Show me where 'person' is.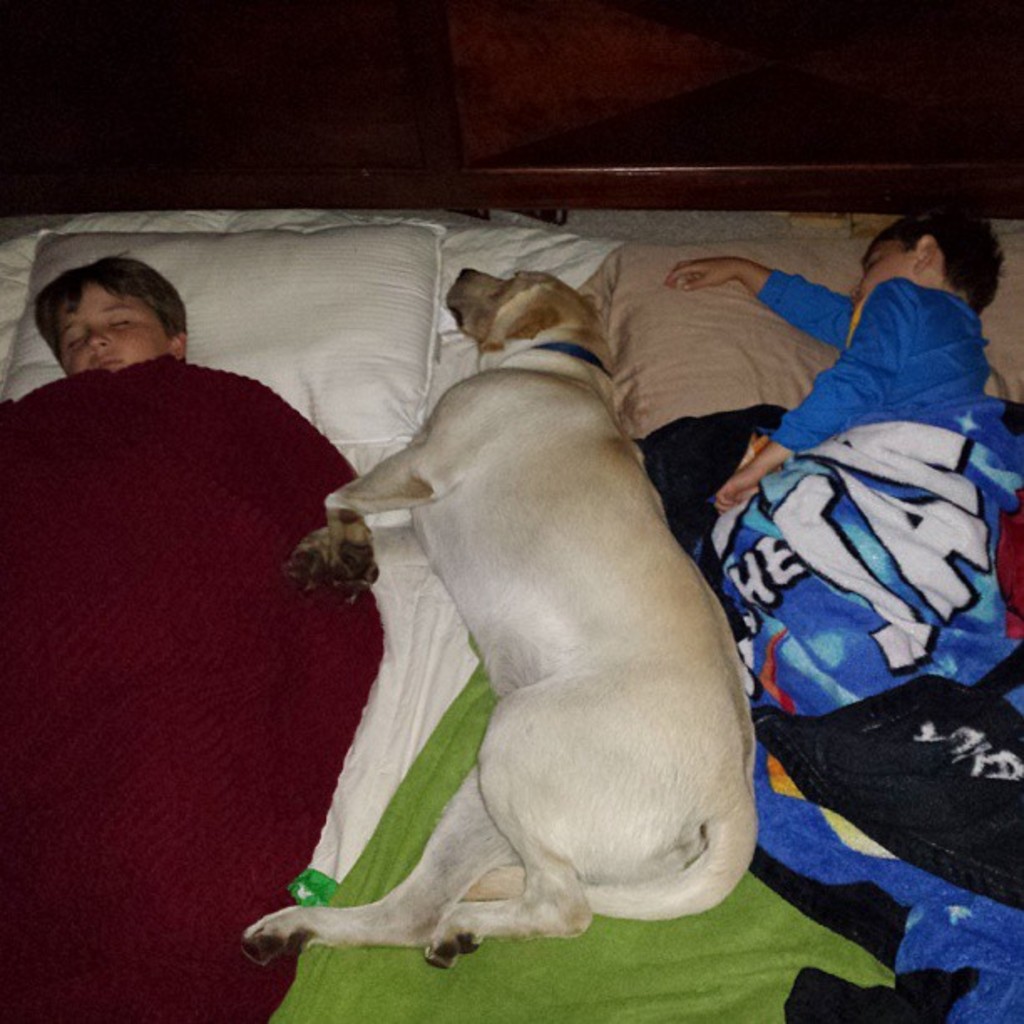
'person' is at (664, 196, 1007, 512).
